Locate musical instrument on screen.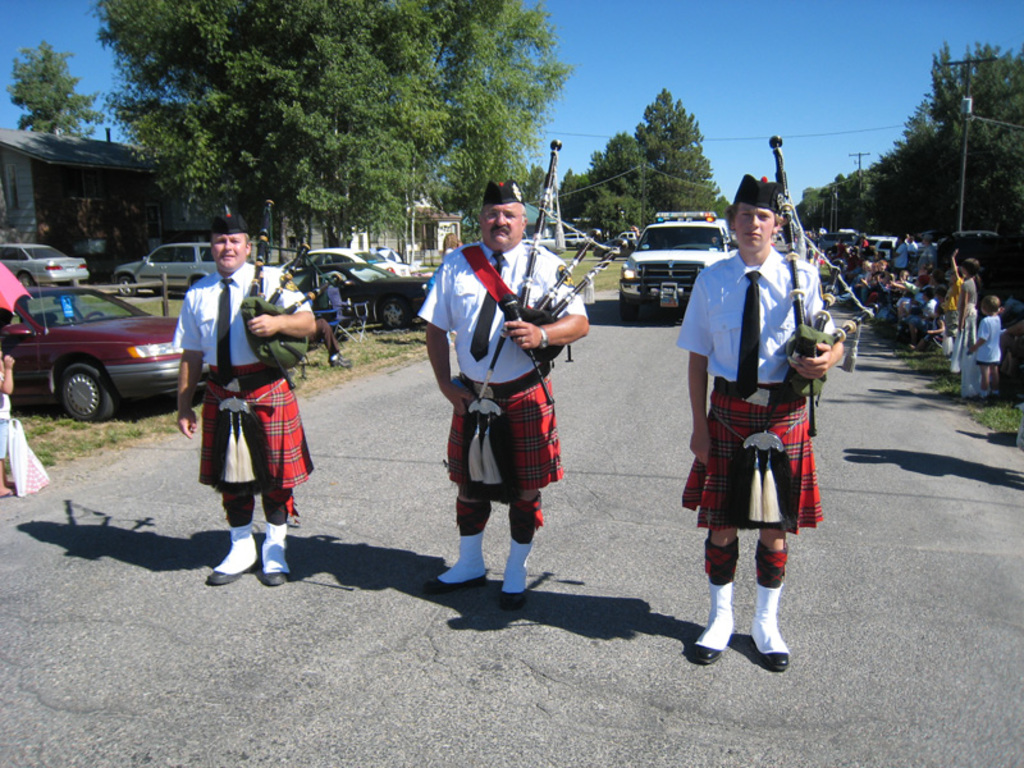
On screen at rect(763, 132, 884, 438).
